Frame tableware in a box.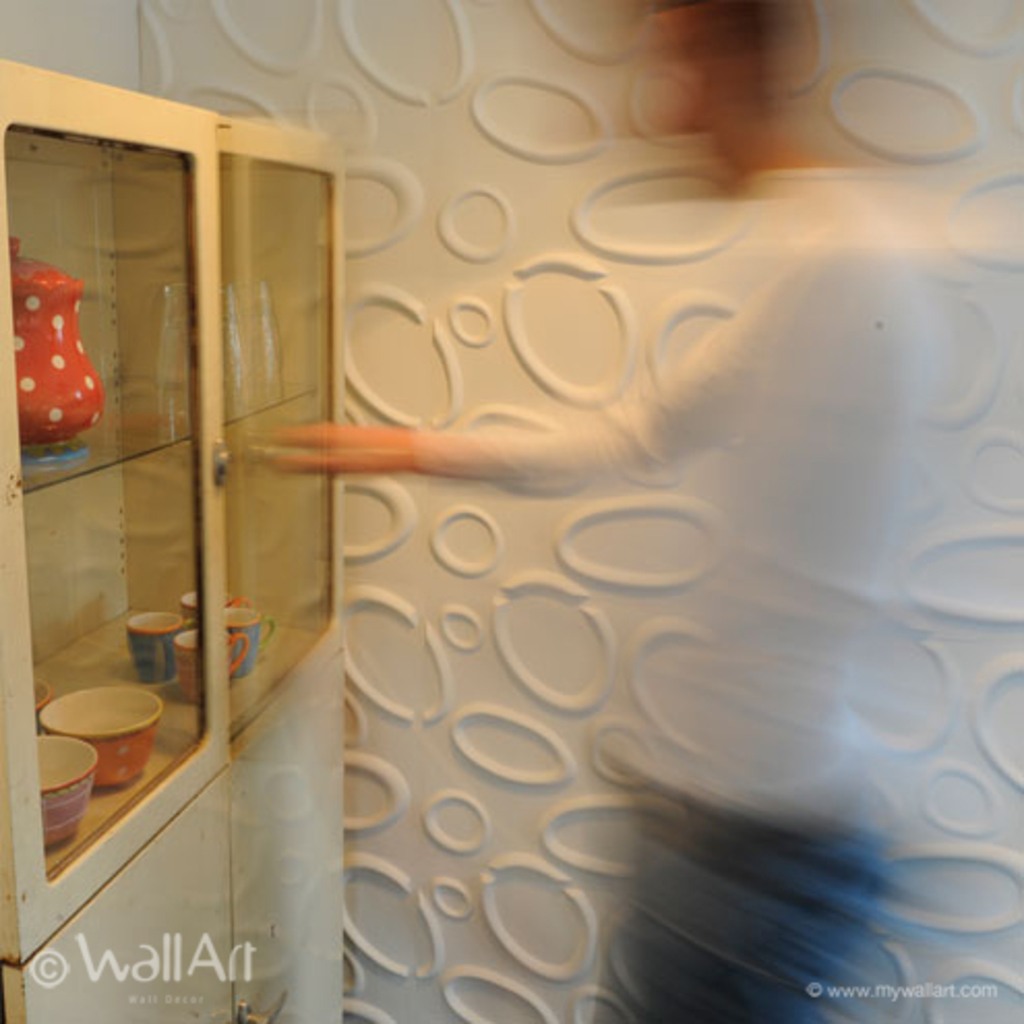
x1=215 y1=606 x2=275 y2=685.
